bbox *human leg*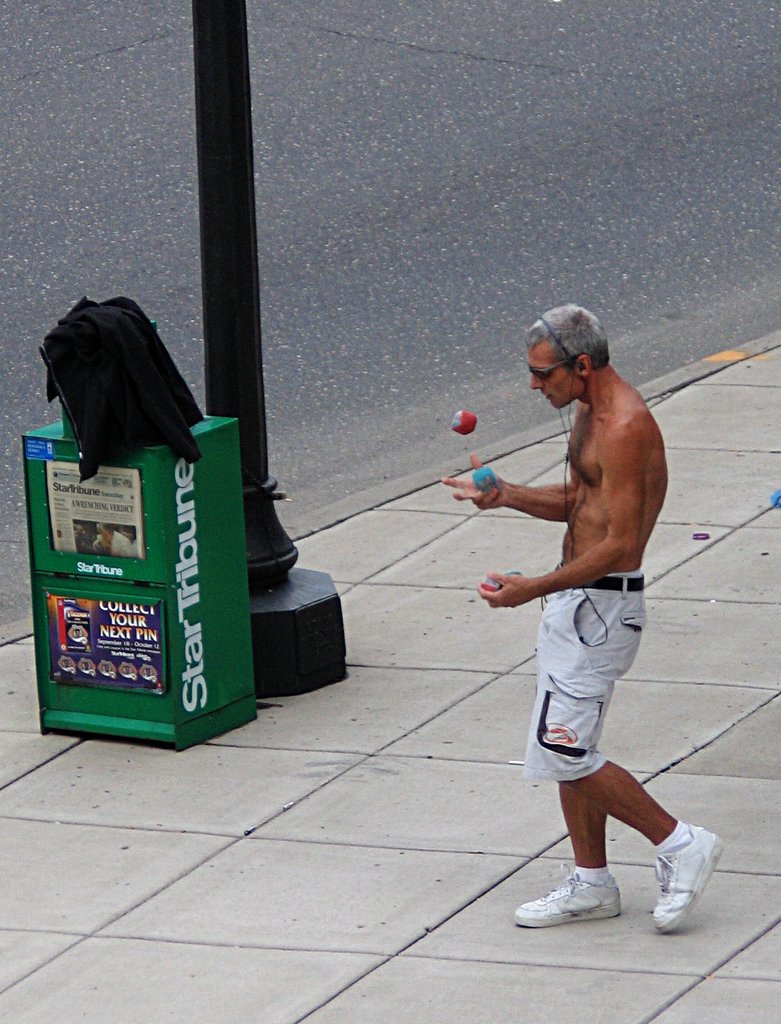
box(519, 797, 616, 925)
